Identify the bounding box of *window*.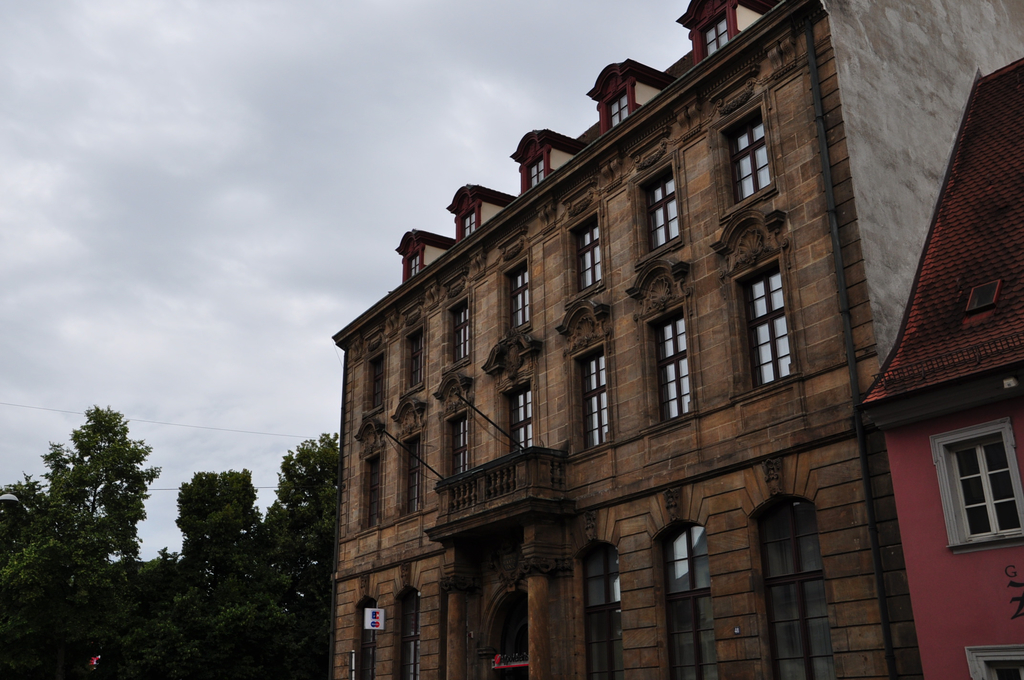
box=[961, 643, 1023, 679].
